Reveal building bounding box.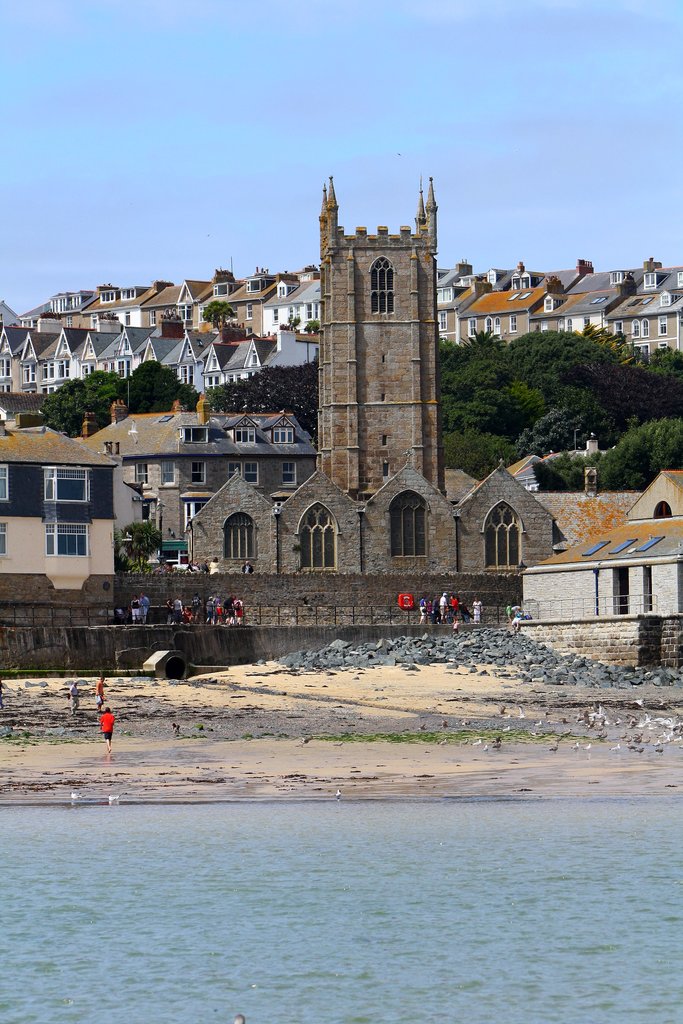
Revealed: 73,385,318,560.
